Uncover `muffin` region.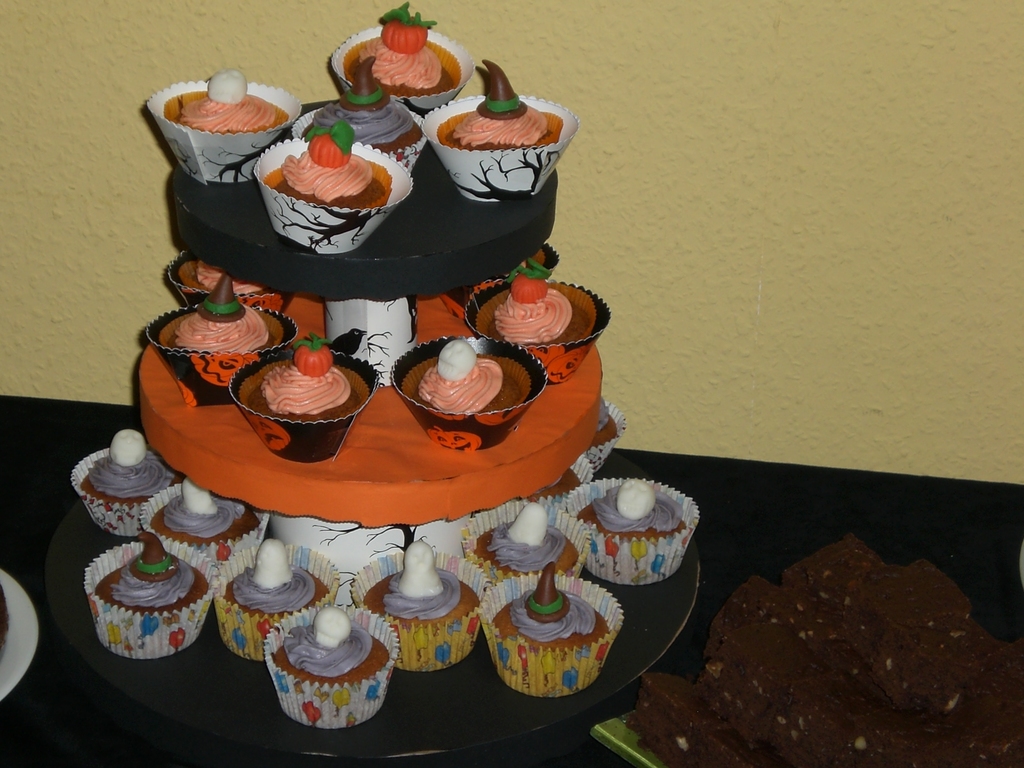
Uncovered: {"x1": 292, "y1": 58, "x2": 435, "y2": 178}.
